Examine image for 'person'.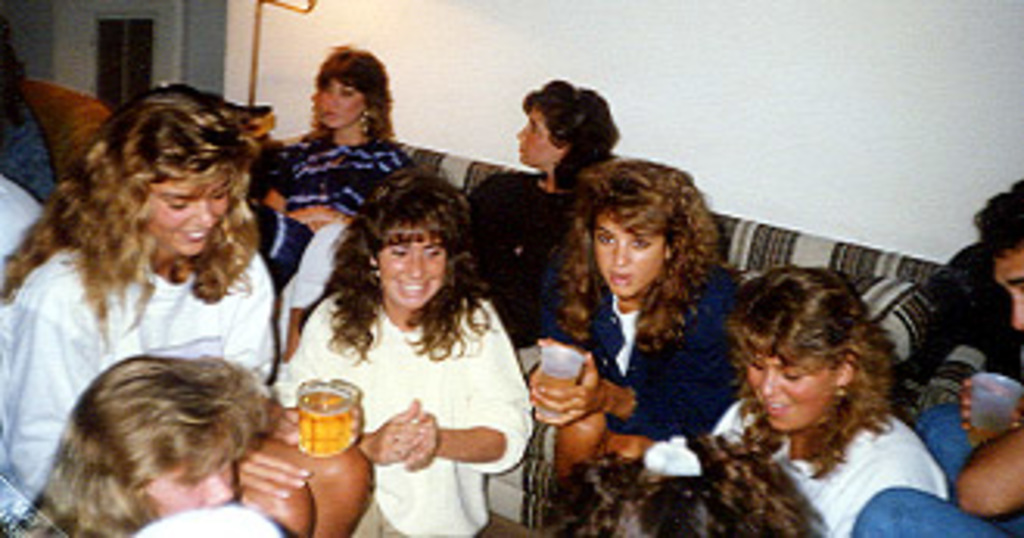
Examination result: x1=280 y1=168 x2=542 y2=522.
